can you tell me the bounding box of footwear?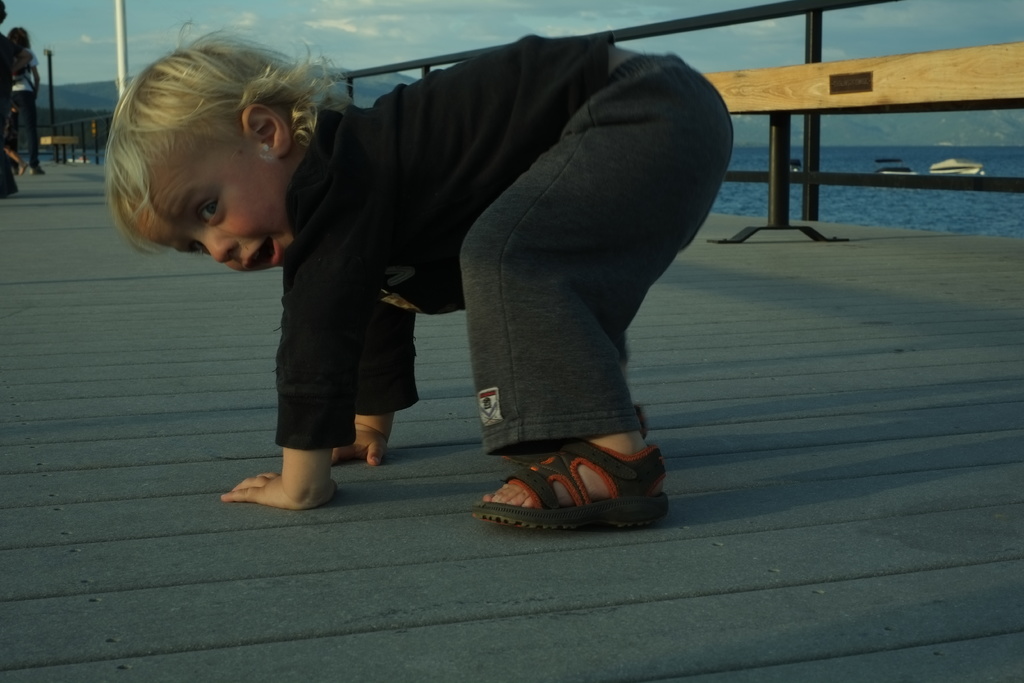
(468, 422, 671, 536).
